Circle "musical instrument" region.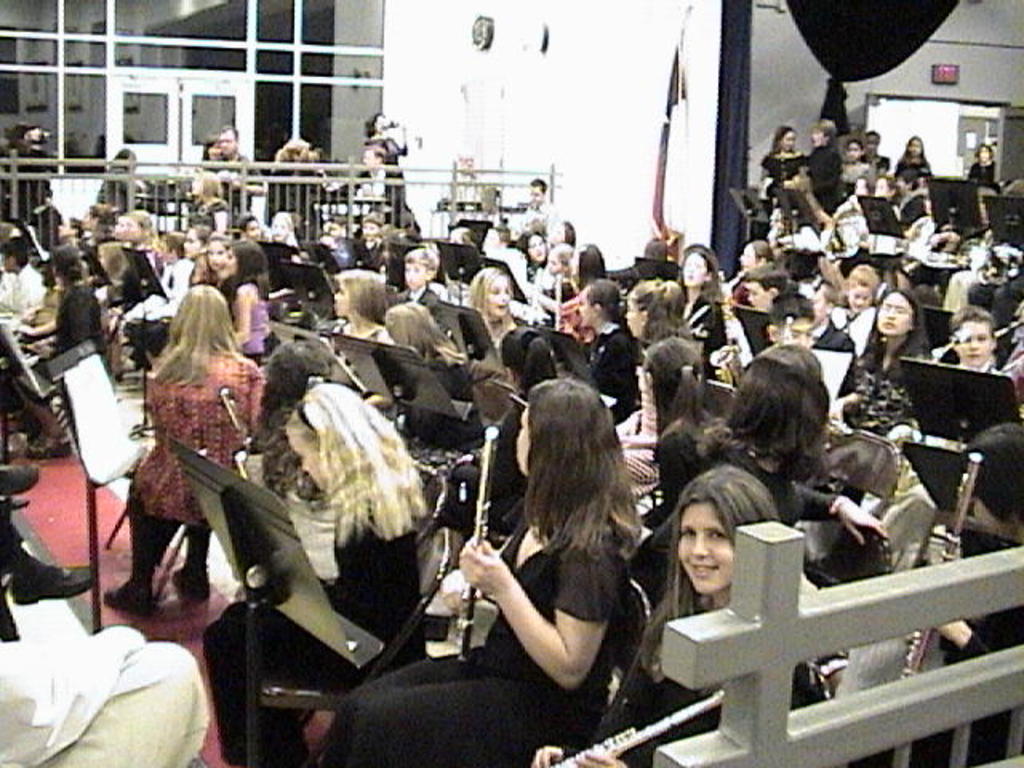
Region: bbox=[216, 389, 264, 446].
